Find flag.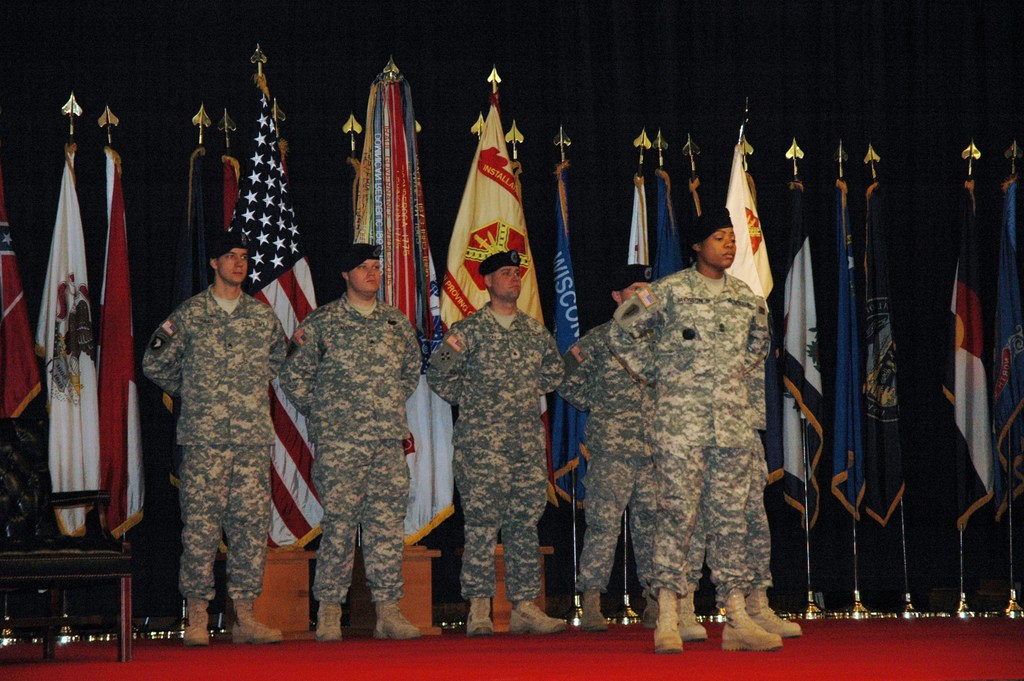
crop(774, 186, 832, 540).
